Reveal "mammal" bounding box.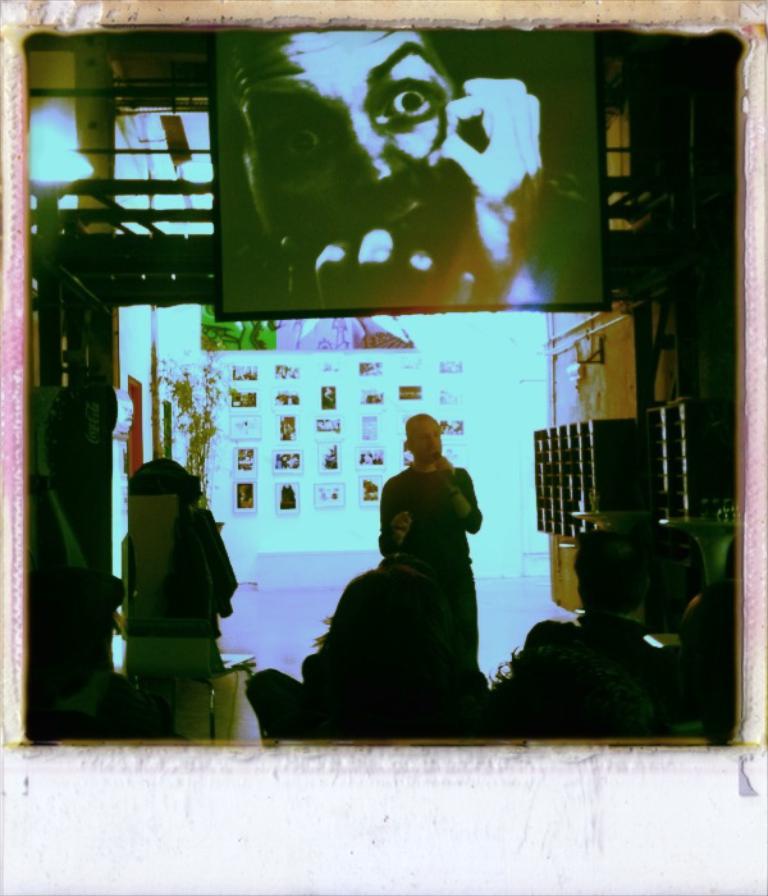
Revealed: pyautogui.locateOnScreen(122, 457, 242, 669).
